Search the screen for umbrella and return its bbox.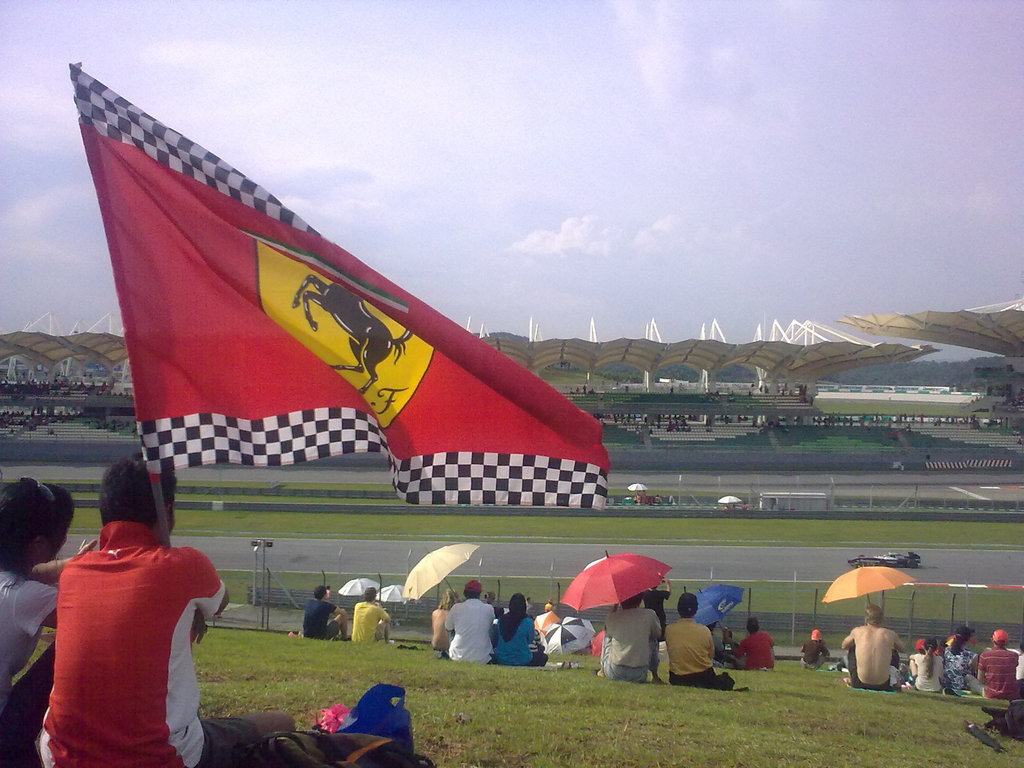
Found: l=820, t=564, r=914, b=611.
